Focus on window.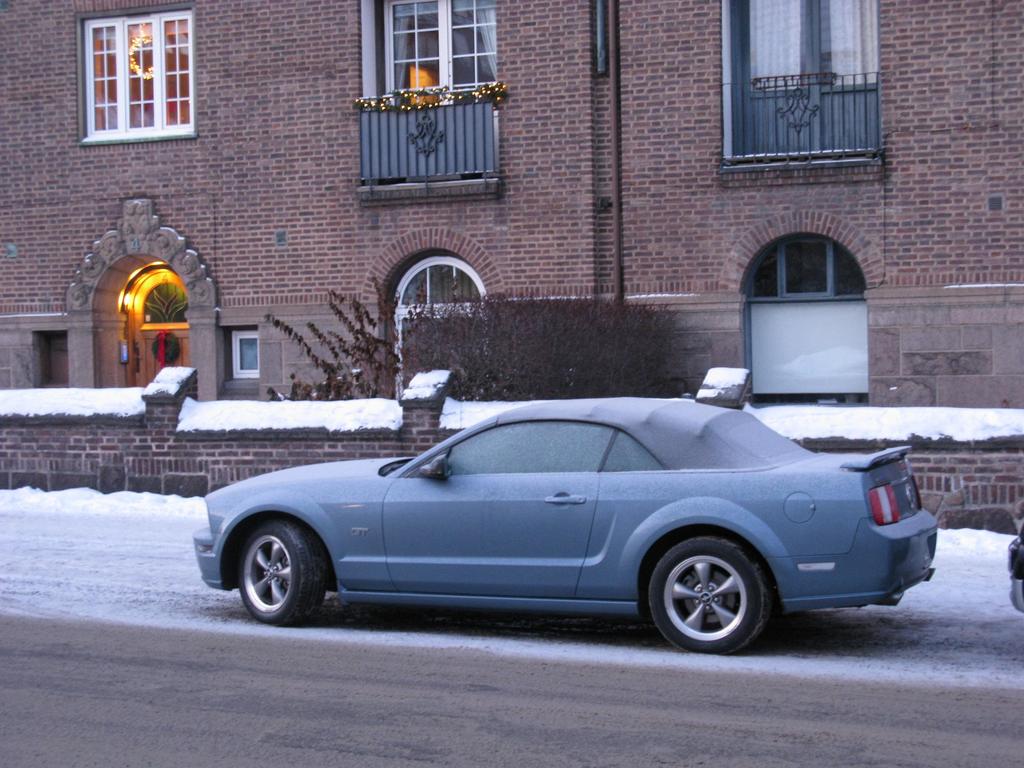
Focused at Rect(709, 0, 894, 192).
